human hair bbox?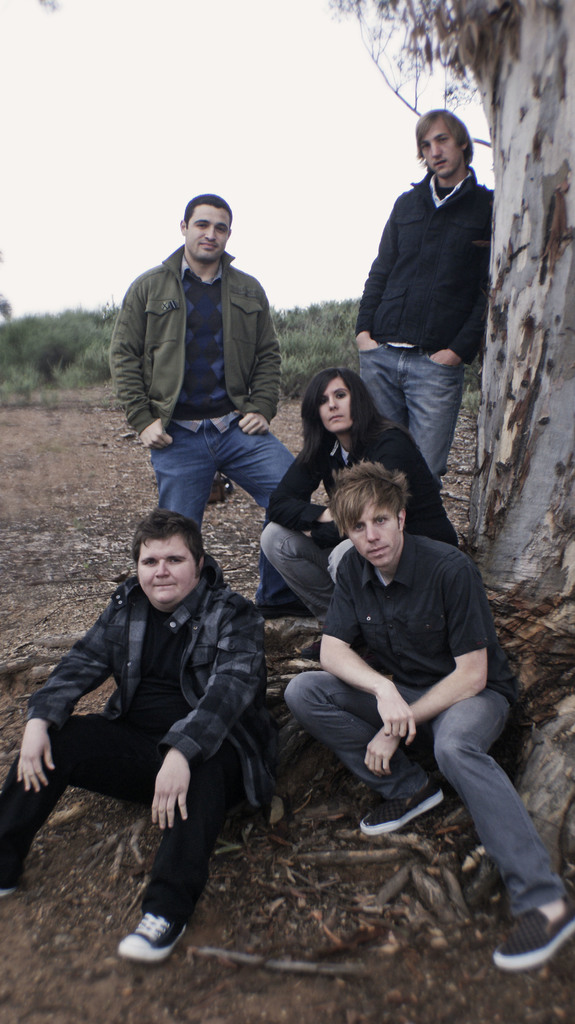
{"left": 132, "top": 512, "right": 205, "bottom": 575}
